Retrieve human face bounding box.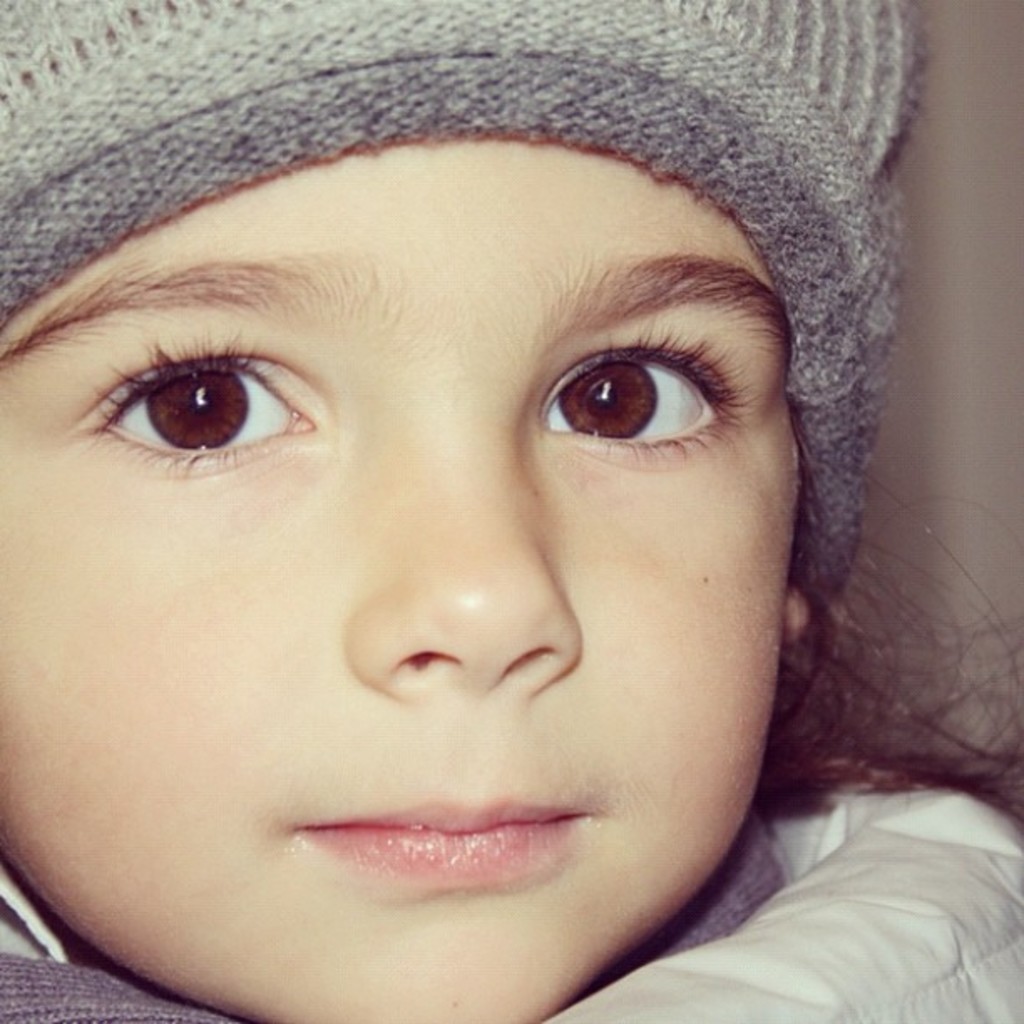
Bounding box: <region>0, 131, 801, 1022</region>.
